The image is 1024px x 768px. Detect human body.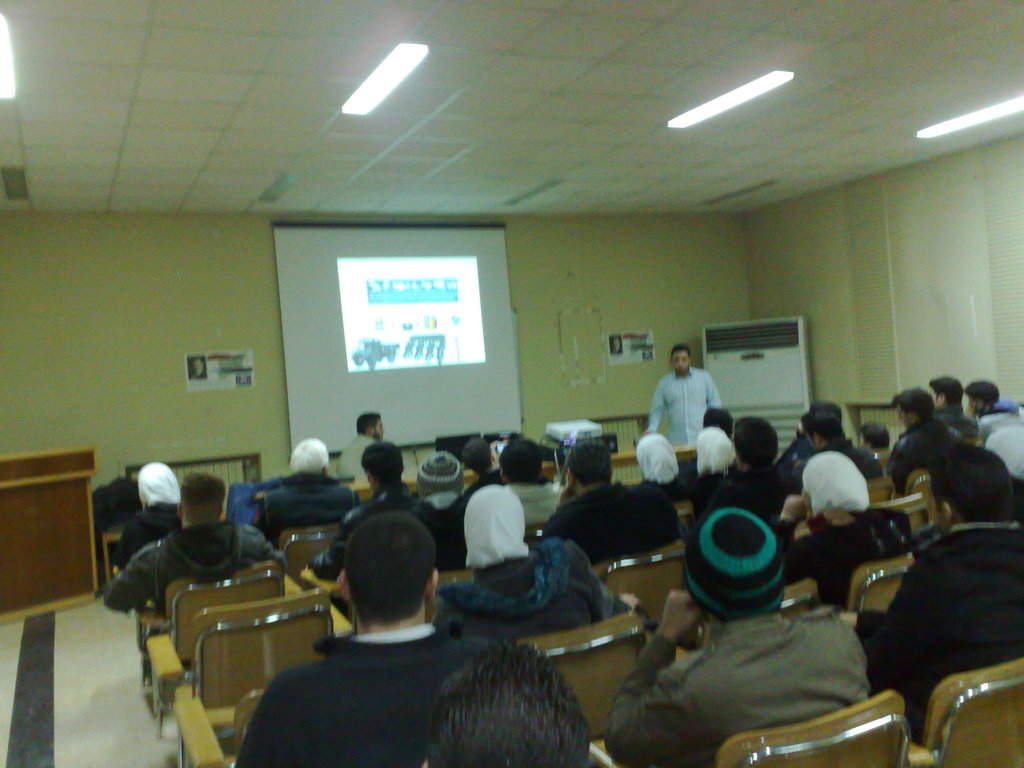
Detection: [left=975, top=371, right=1023, bottom=463].
